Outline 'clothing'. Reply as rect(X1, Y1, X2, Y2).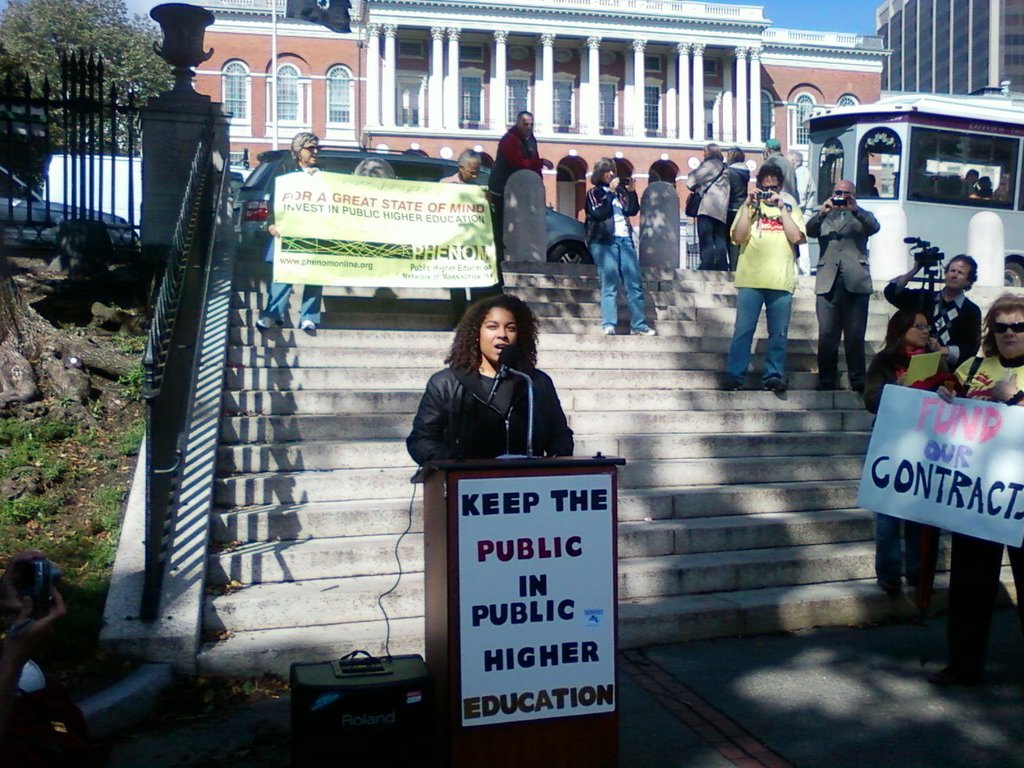
rect(400, 324, 578, 483).
